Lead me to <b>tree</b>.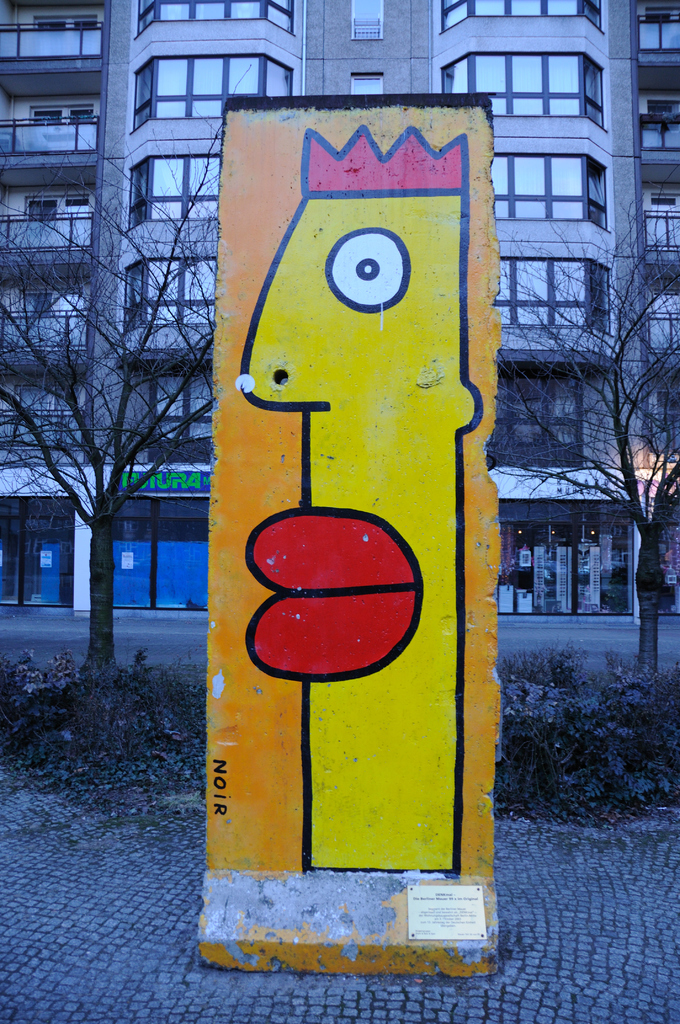
Lead to [0,154,222,644].
